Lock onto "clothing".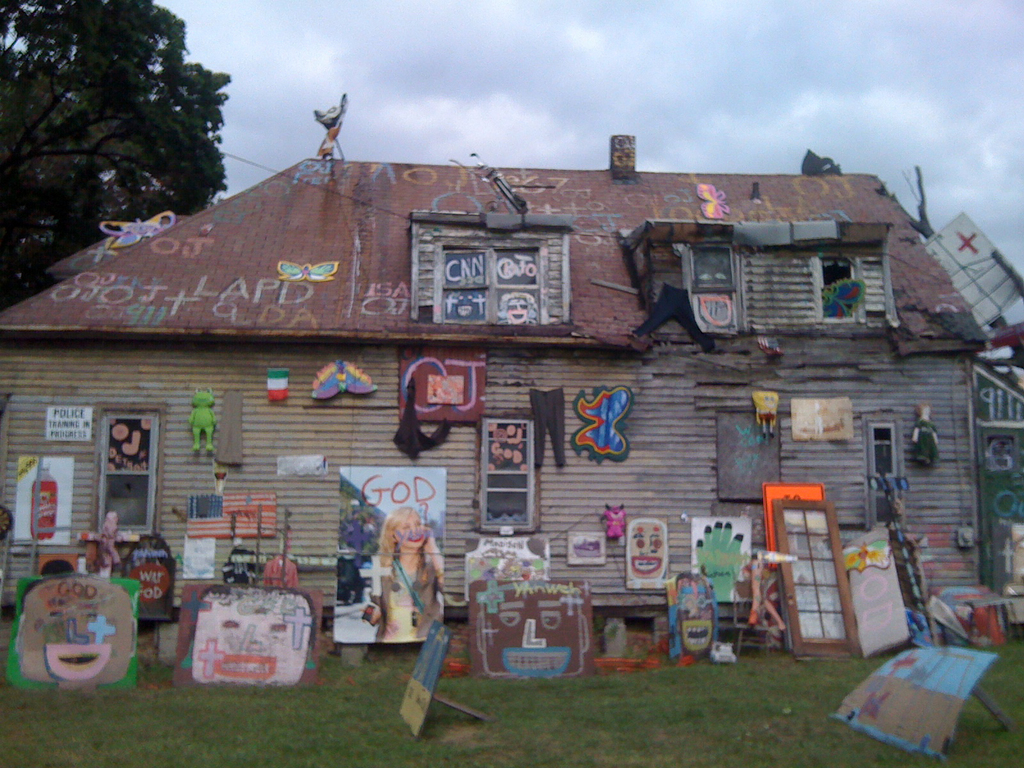
Locked: 392/376/452/462.
